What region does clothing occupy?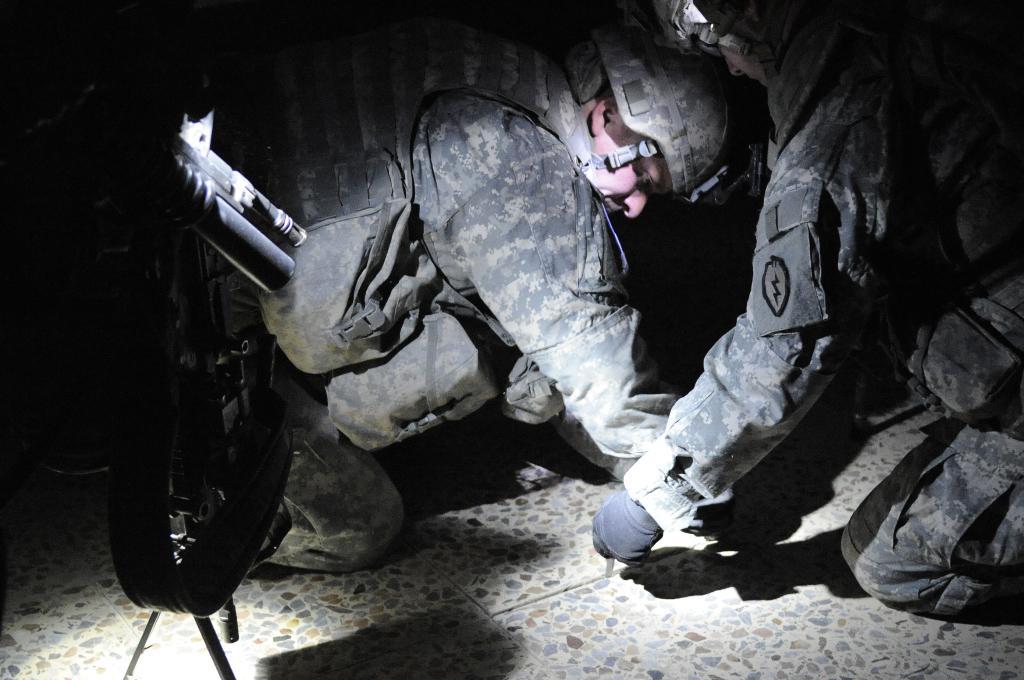
x1=619, y1=0, x2=1023, y2=615.
